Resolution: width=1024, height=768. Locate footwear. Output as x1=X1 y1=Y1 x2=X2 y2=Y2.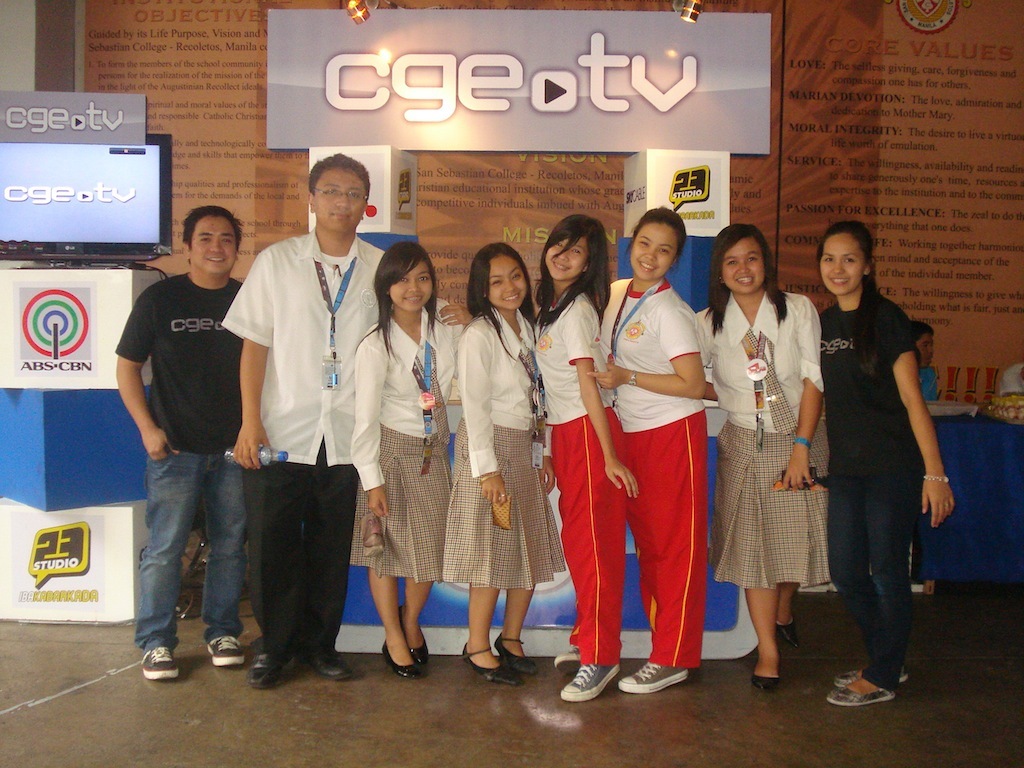
x1=556 y1=652 x2=627 y2=699.
